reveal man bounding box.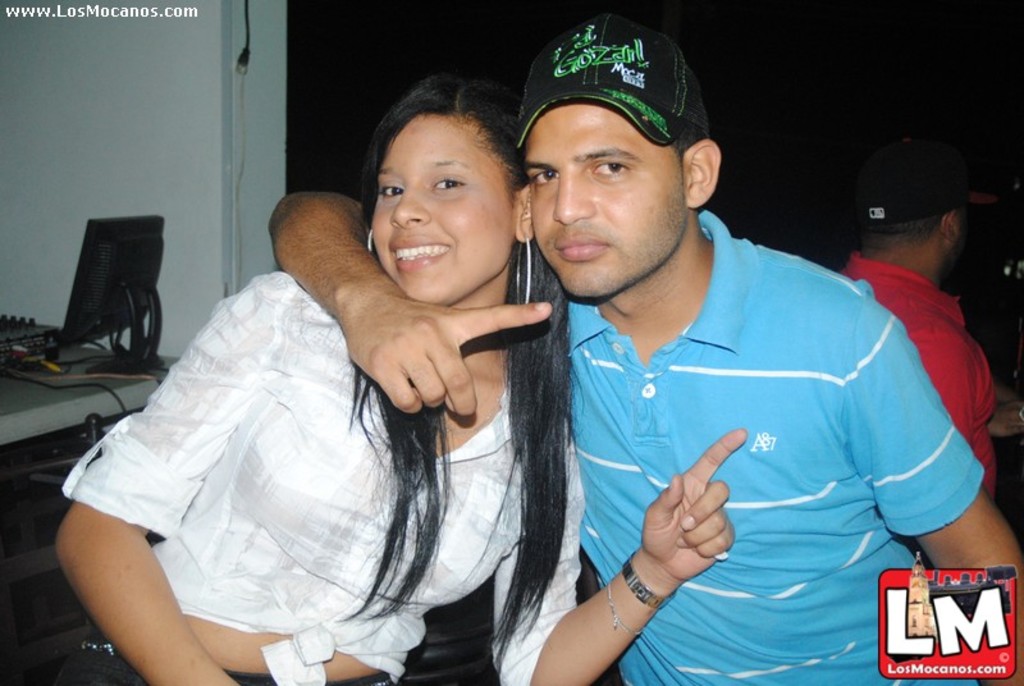
Revealed: {"x1": 288, "y1": 60, "x2": 899, "y2": 662}.
